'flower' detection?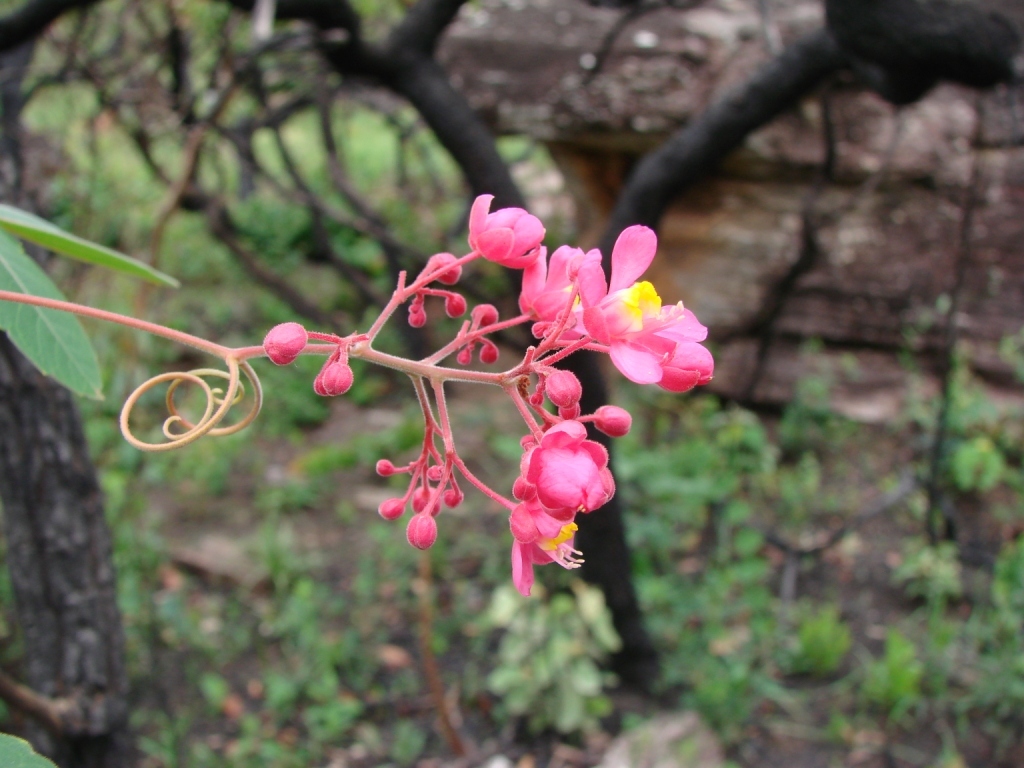
select_region(515, 241, 595, 322)
